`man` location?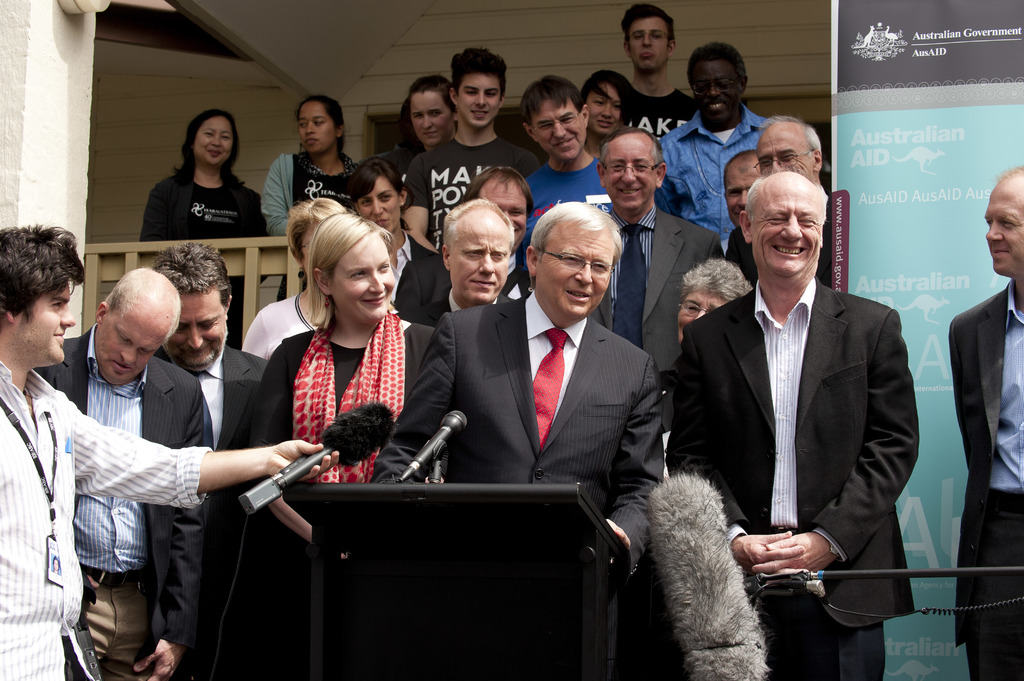
755:112:830:278
